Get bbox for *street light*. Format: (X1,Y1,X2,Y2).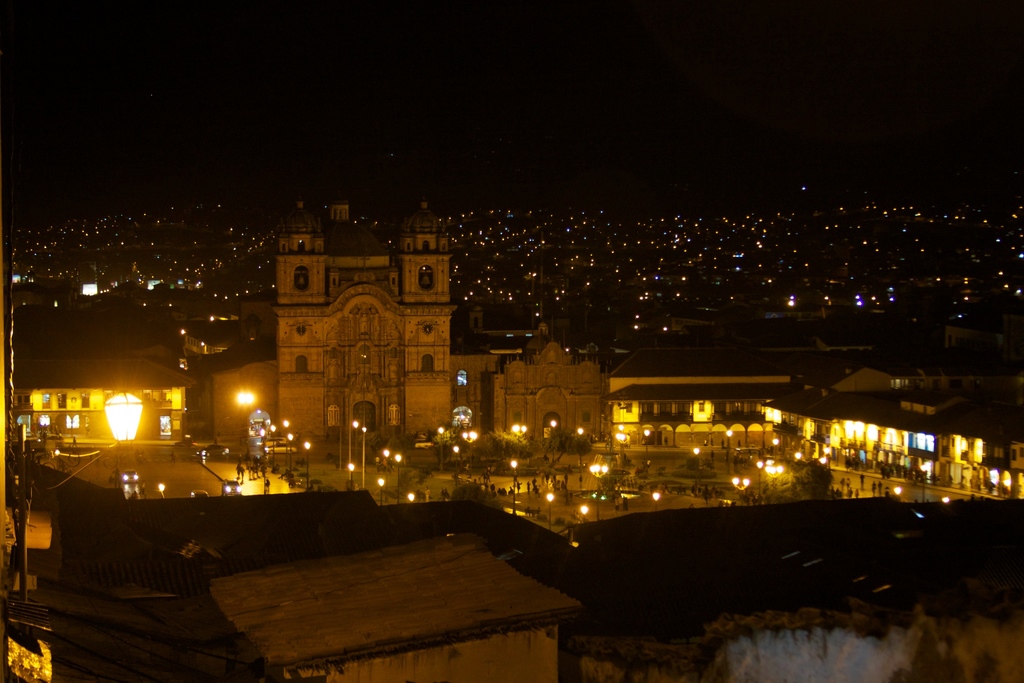
(261,432,268,475).
